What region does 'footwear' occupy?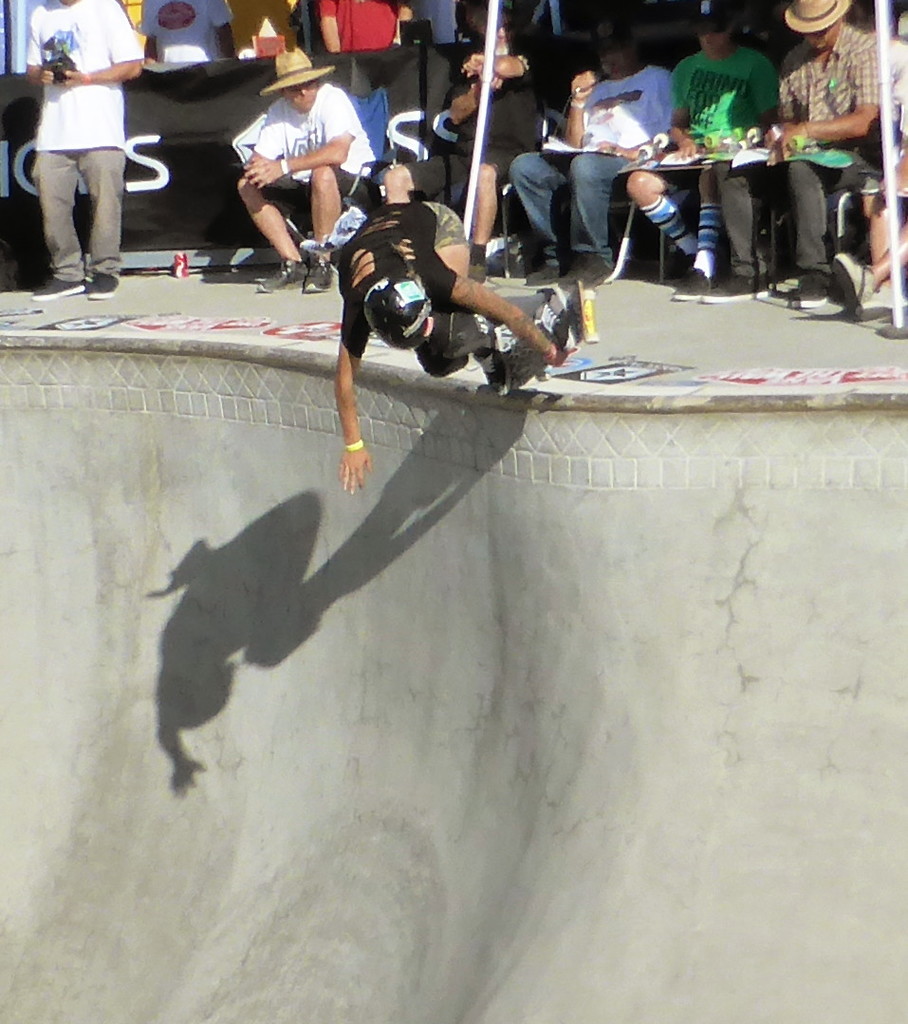
x1=479, y1=339, x2=505, y2=384.
